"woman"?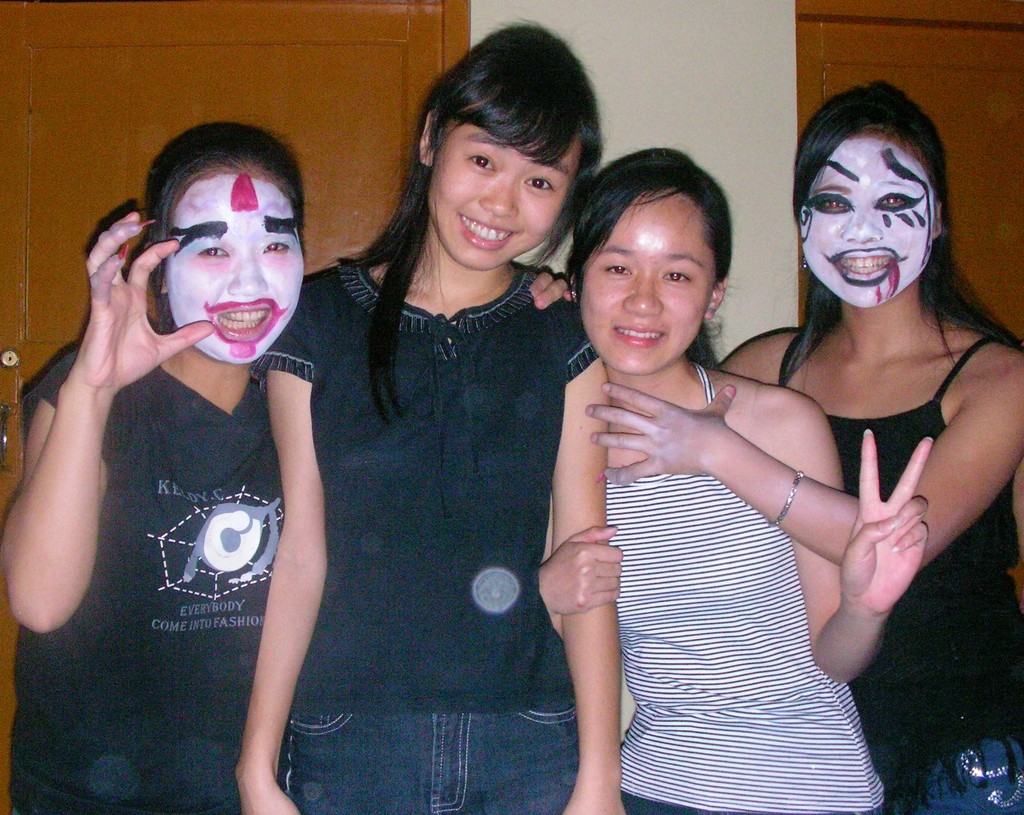
[x1=507, y1=82, x2=925, y2=814]
